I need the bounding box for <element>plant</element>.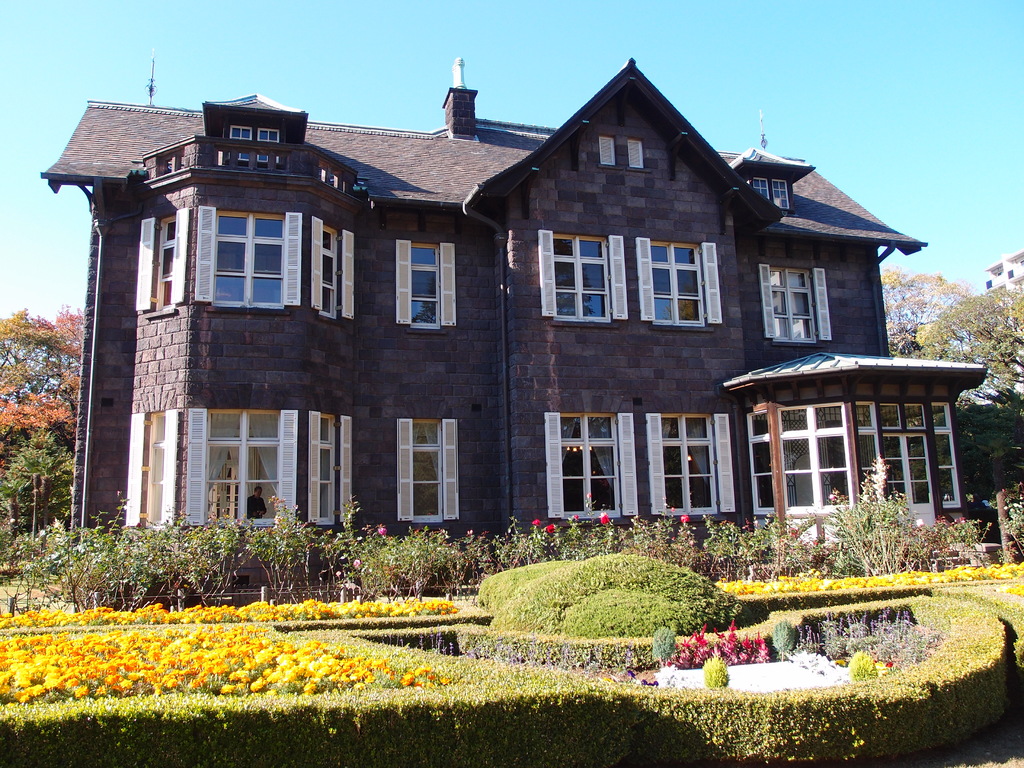
Here it is: [703, 652, 730, 692].
